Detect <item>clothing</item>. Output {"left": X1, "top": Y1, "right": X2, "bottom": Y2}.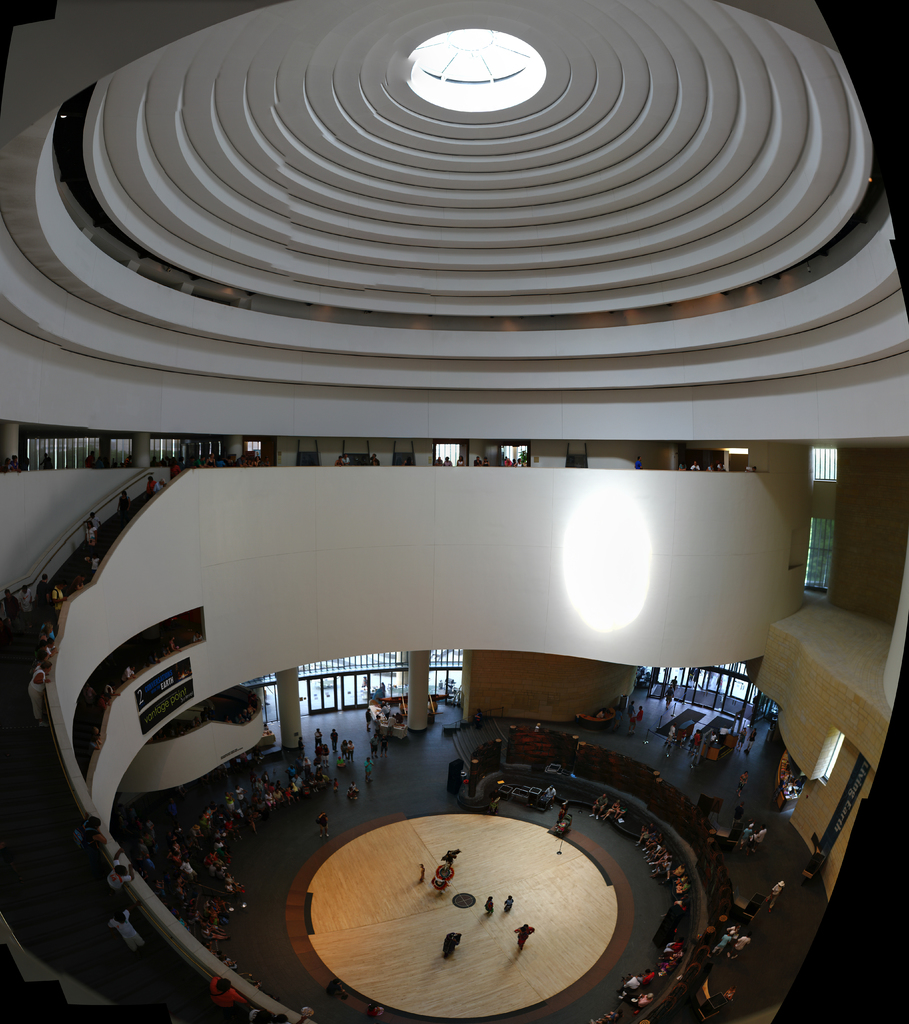
{"left": 677, "top": 900, "right": 693, "bottom": 909}.
